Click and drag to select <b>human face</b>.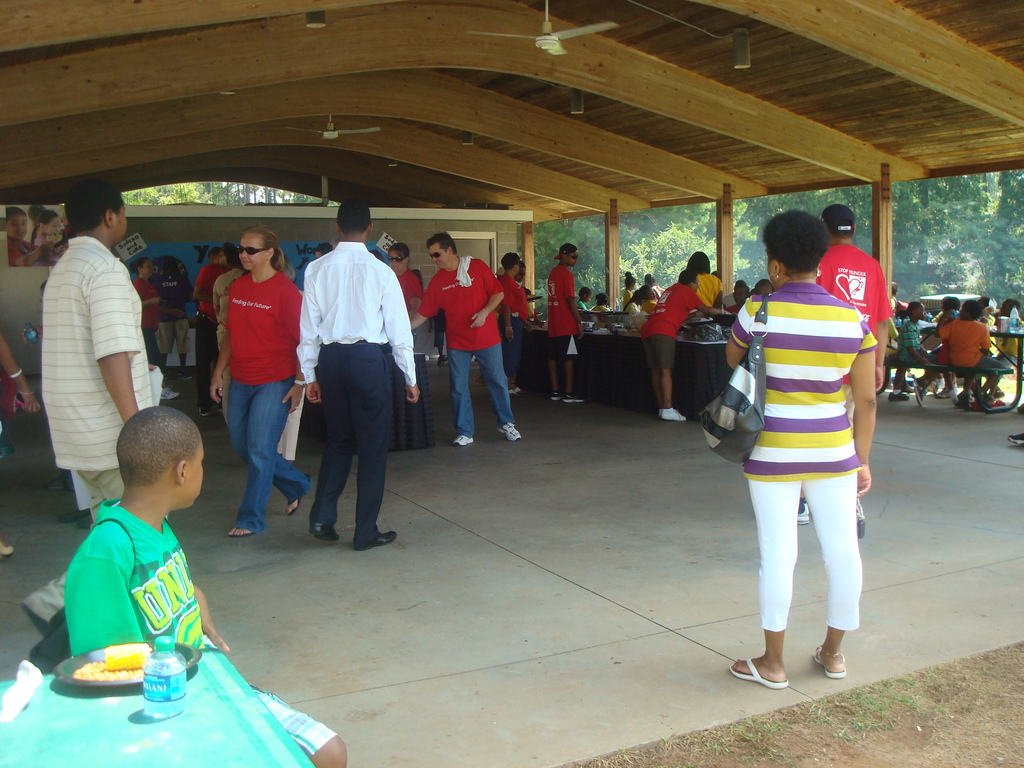
Selection: l=916, t=304, r=924, b=317.
